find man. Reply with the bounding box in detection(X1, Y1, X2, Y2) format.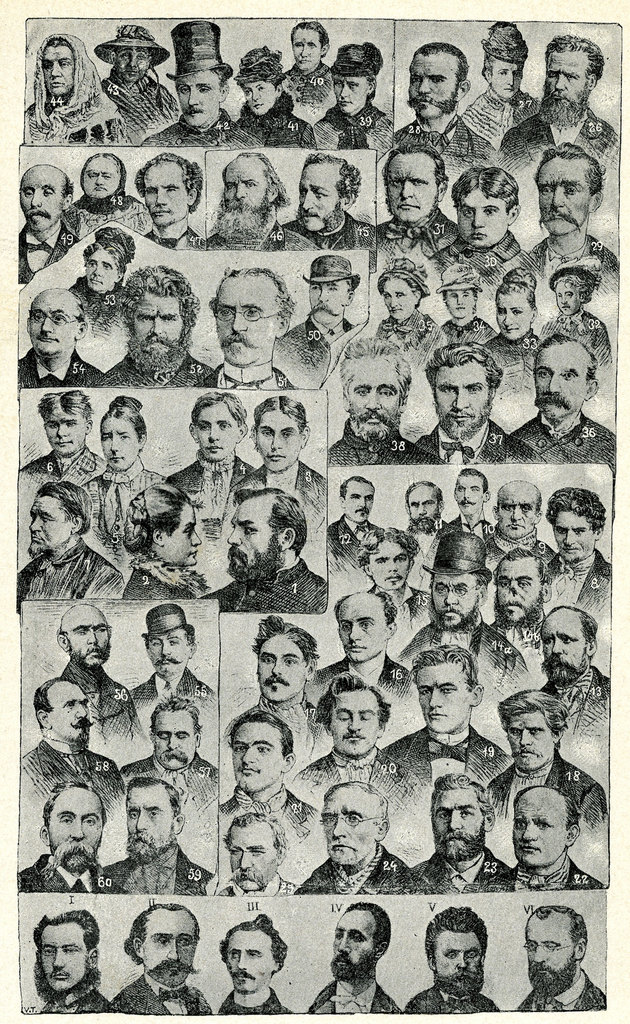
detection(306, 902, 413, 1014).
